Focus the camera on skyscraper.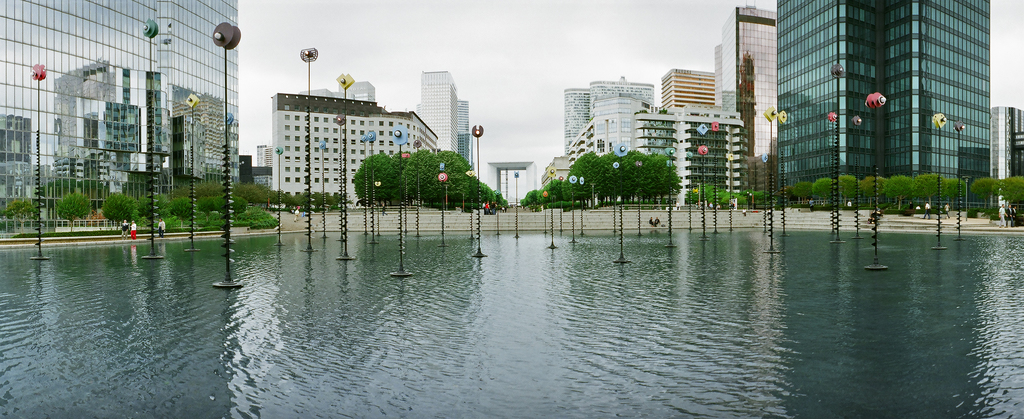
Focus region: x1=993 y1=107 x2=1023 y2=183.
